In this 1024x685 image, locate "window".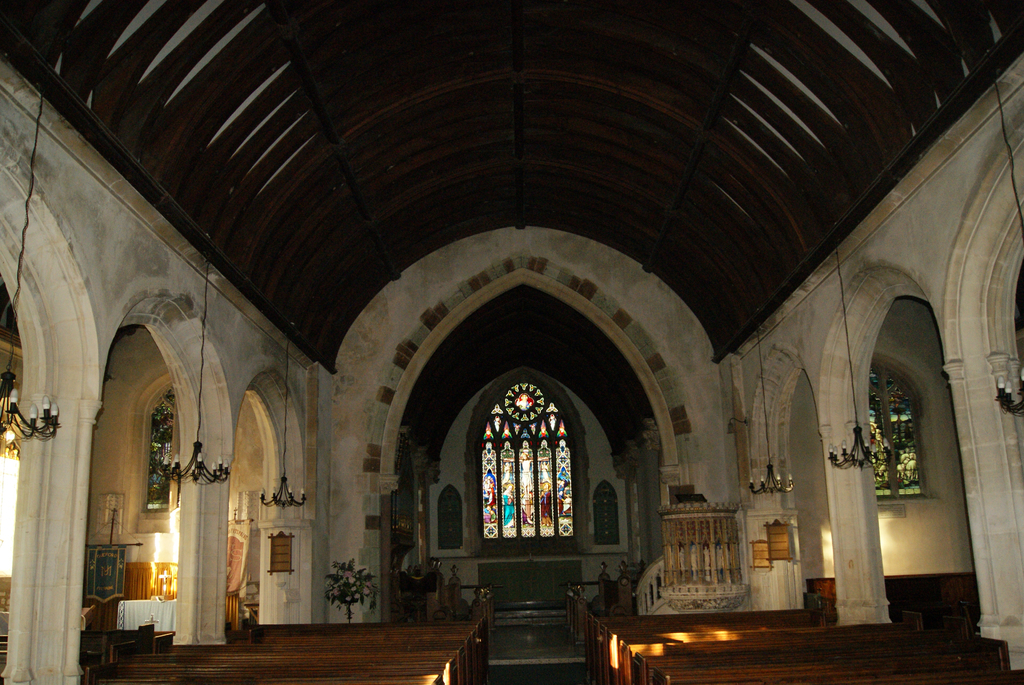
Bounding box: crop(860, 415, 921, 500).
